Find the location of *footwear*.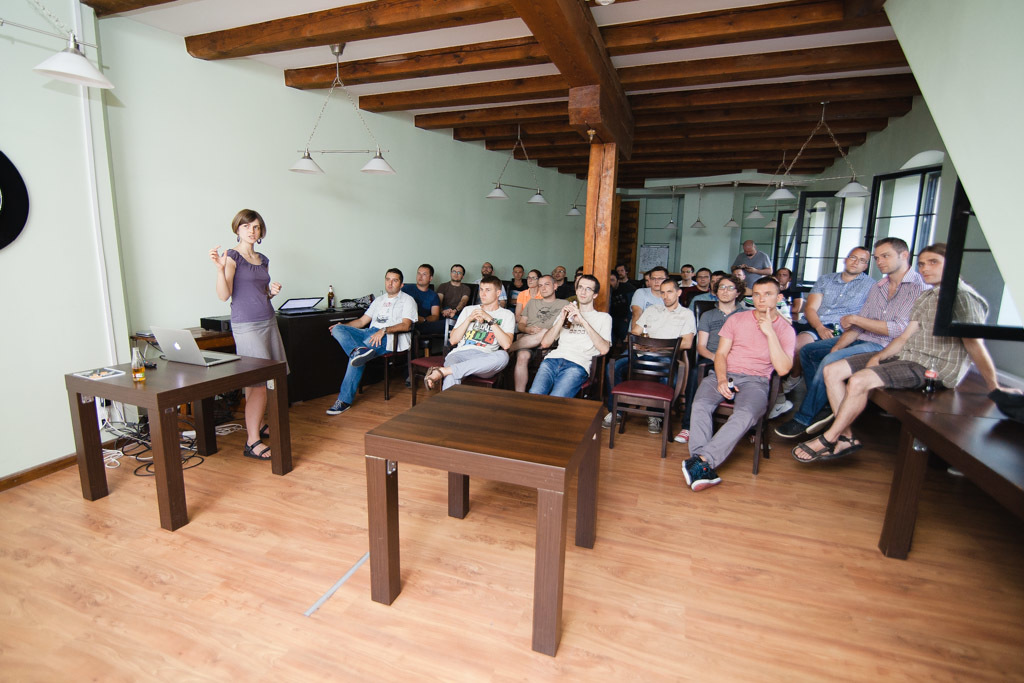
Location: Rect(241, 437, 273, 458).
